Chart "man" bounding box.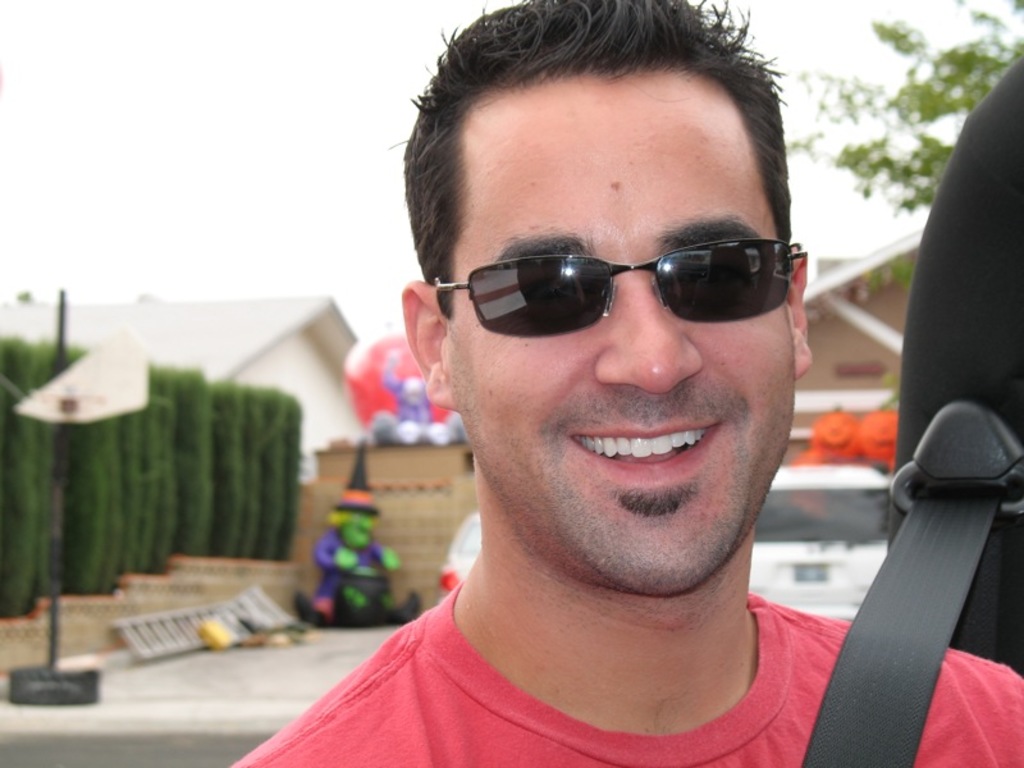
Charted: {"left": 265, "top": 72, "right": 1010, "bottom": 767}.
